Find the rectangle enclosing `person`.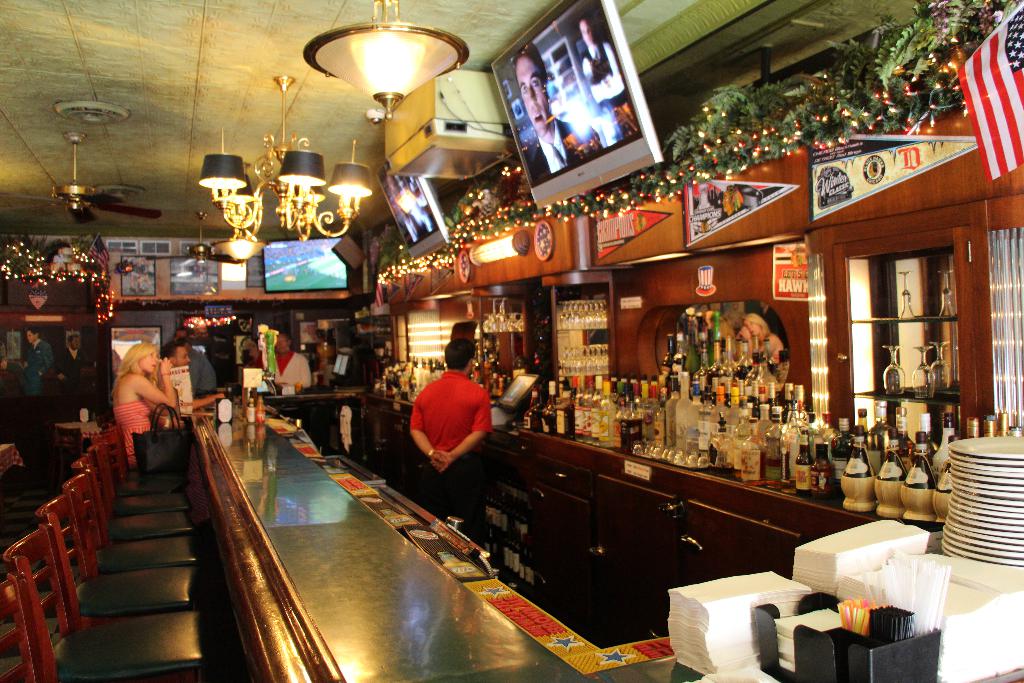
(left=49, top=332, right=95, bottom=414).
